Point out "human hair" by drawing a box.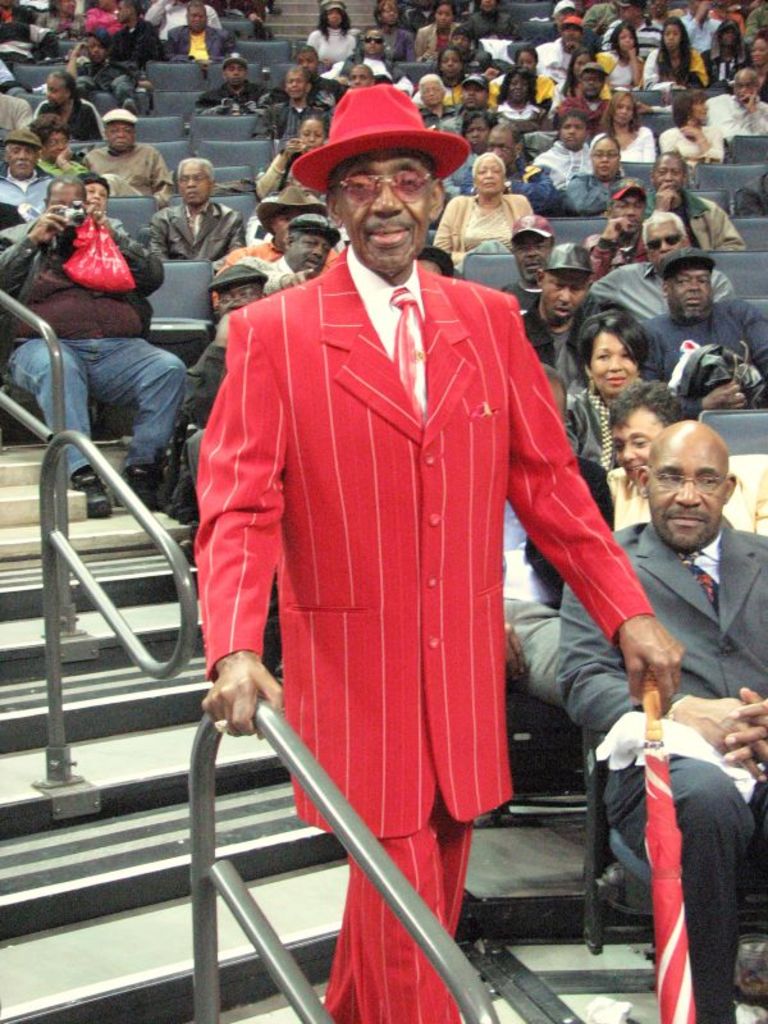
<region>425, 0, 462, 27</region>.
